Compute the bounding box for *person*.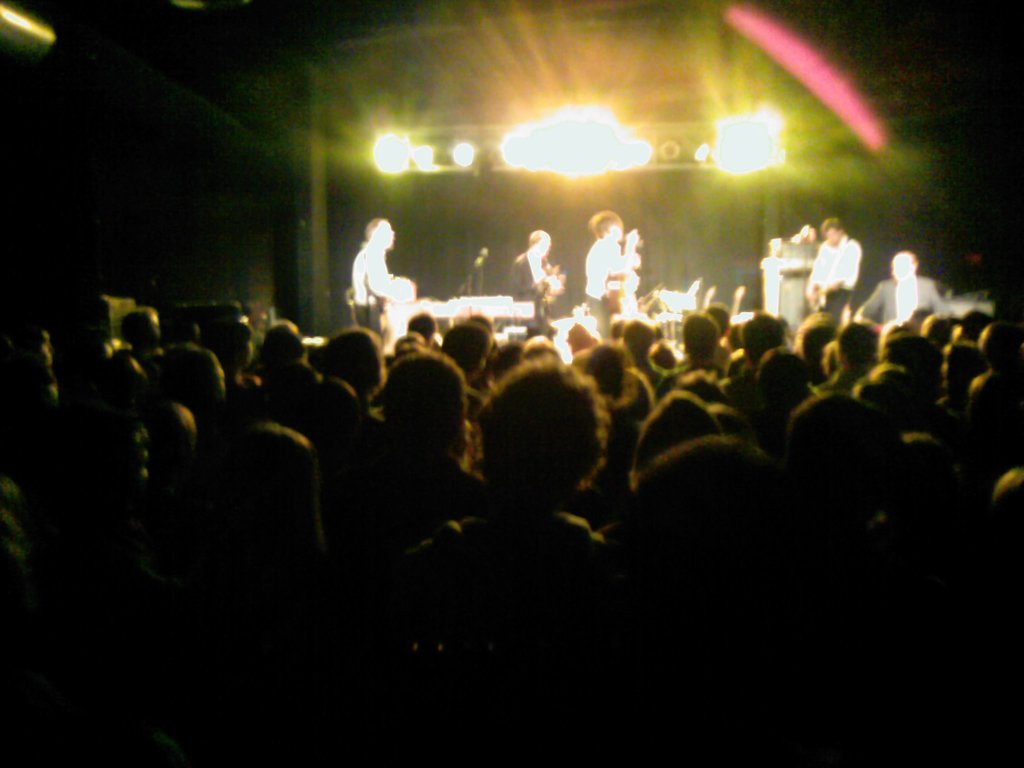
detection(351, 212, 417, 331).
